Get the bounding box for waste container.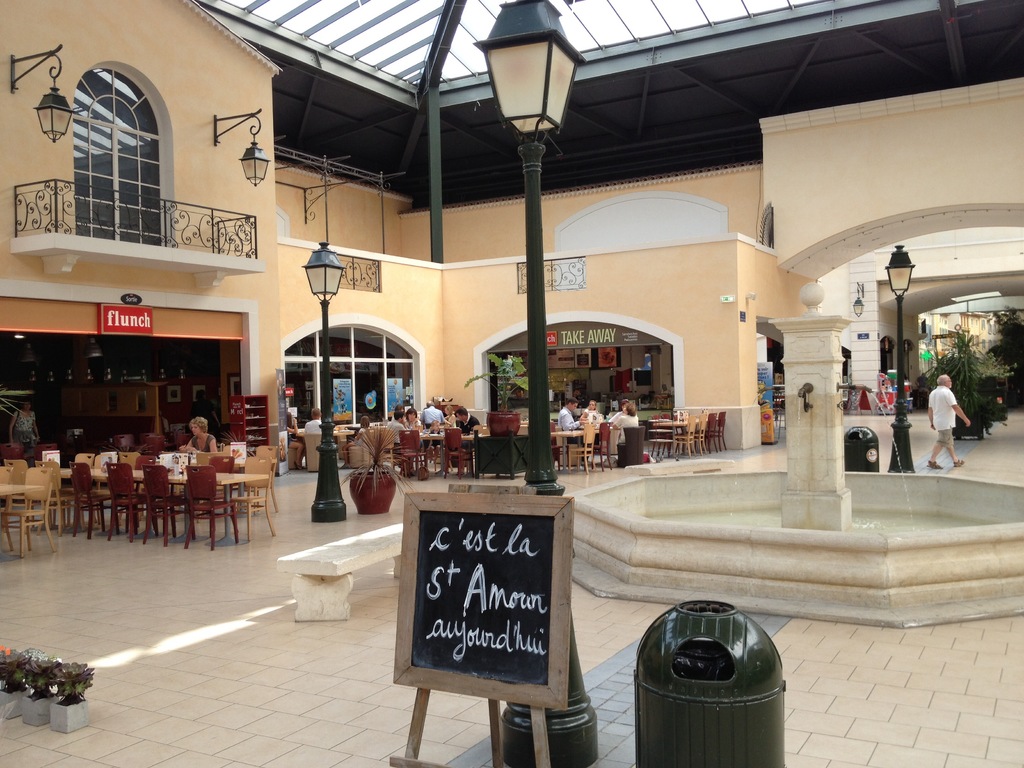
{"left": 843, "top": 425, "right": 888, "bottom": 472}.
